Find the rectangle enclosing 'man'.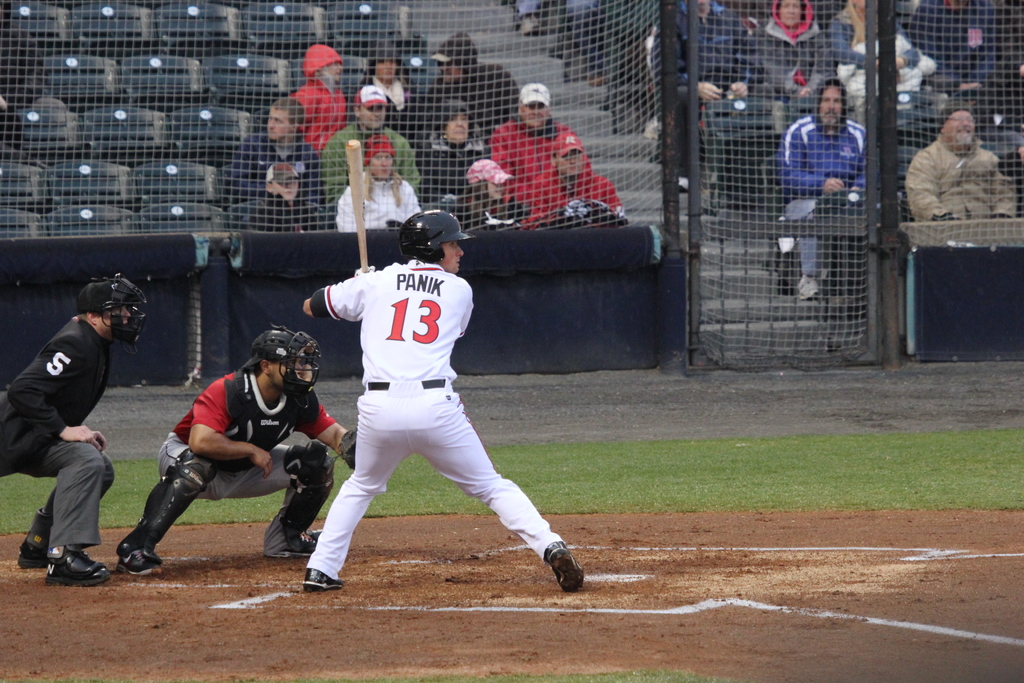
box(6, 274, 148, 588).
